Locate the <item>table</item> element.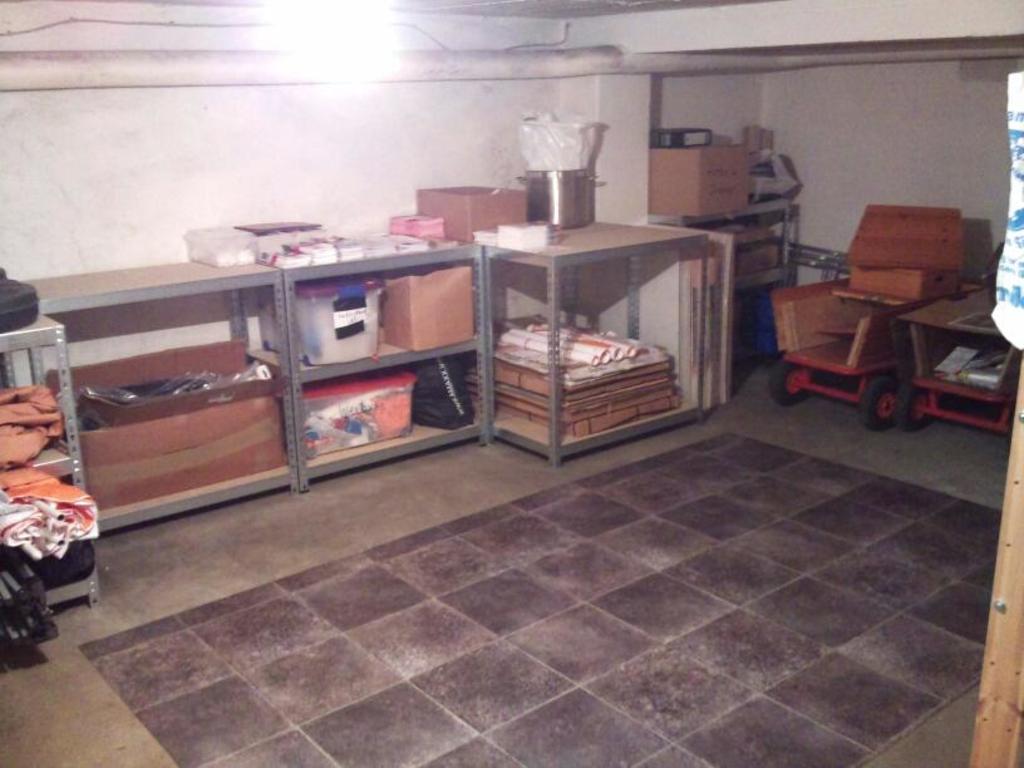
Element bbox: bbox(15, 257, 294, 537).
